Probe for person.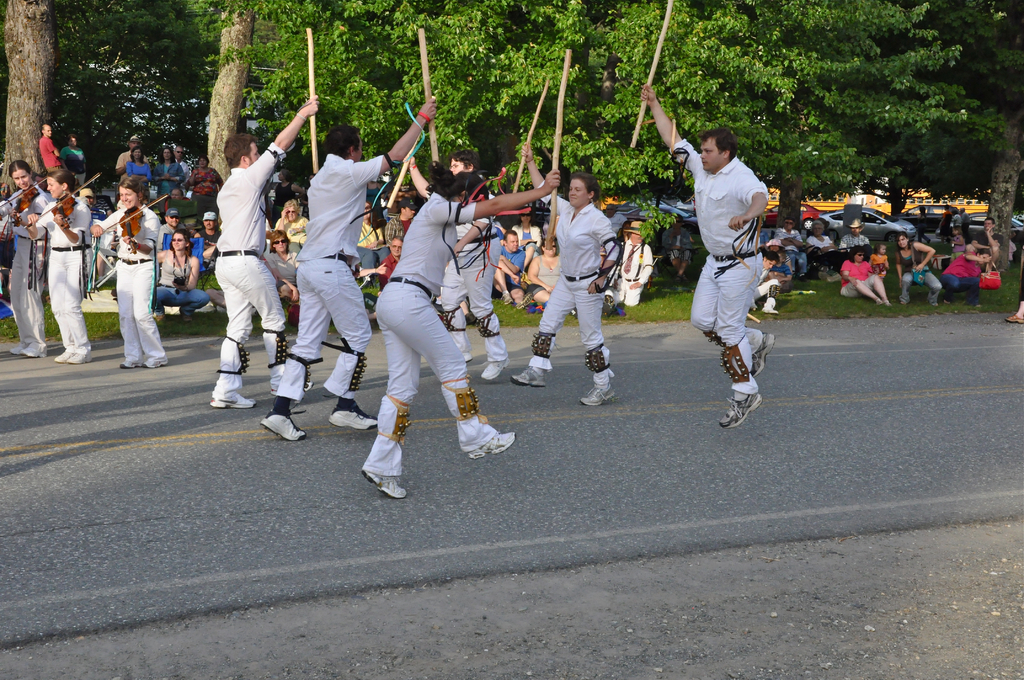
Probe result: box=[512, 212, 543, 250].
